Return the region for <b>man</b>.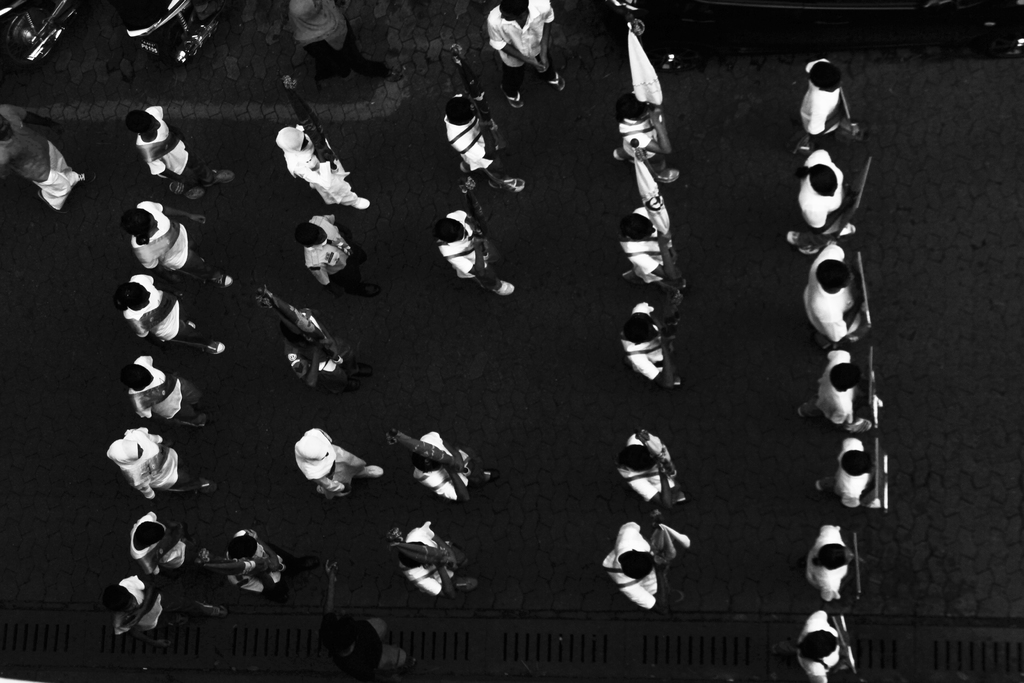
[477, 0, 568, 94].
